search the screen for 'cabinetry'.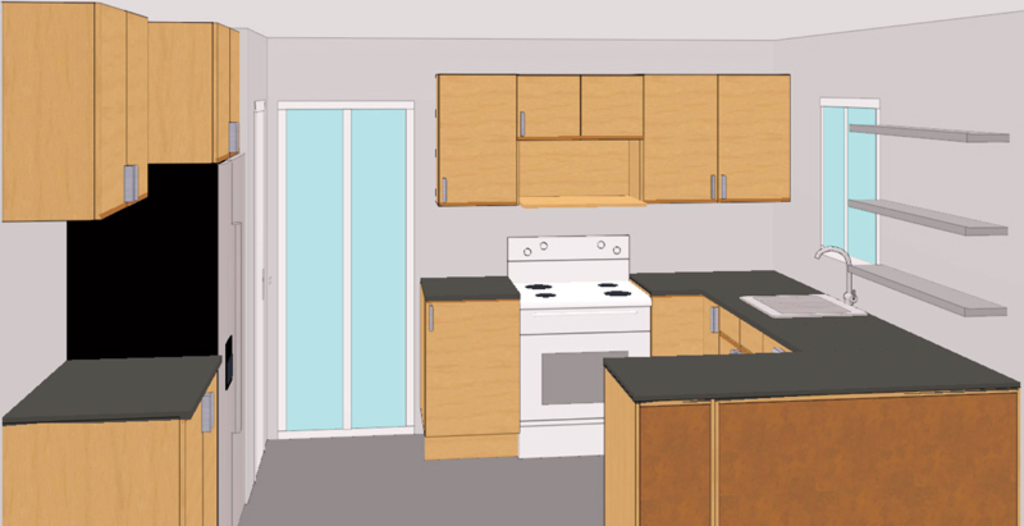
Found at rect(599, 371, 636, 525).
